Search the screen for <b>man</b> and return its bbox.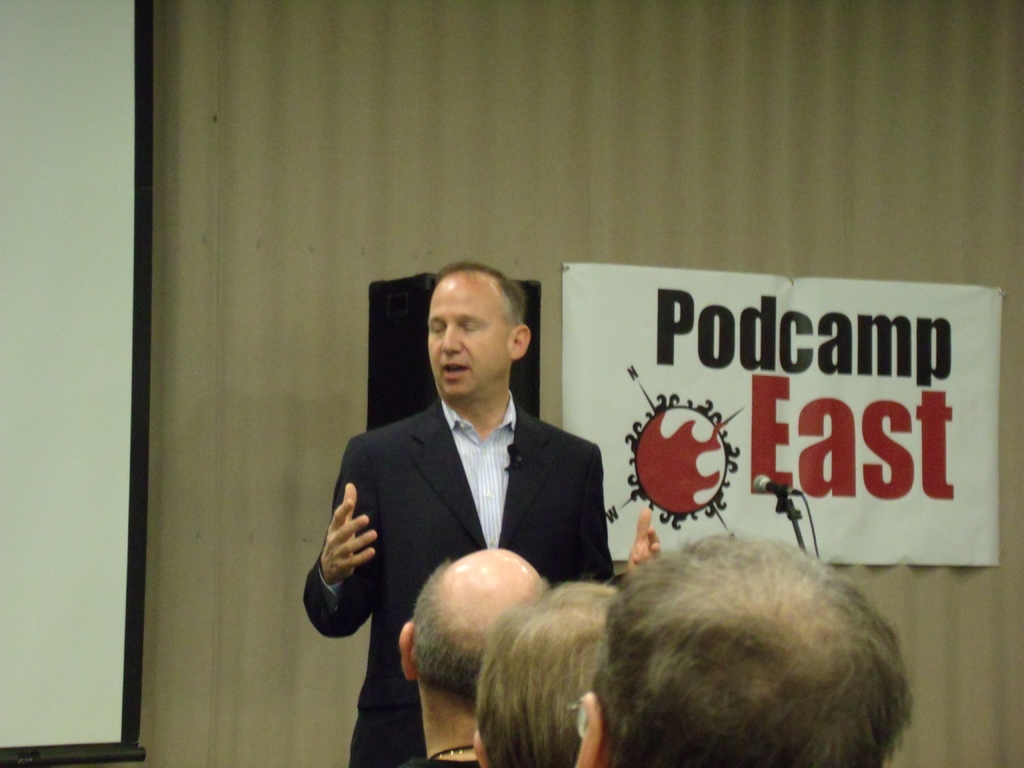
Found: 396/545/554/767.
